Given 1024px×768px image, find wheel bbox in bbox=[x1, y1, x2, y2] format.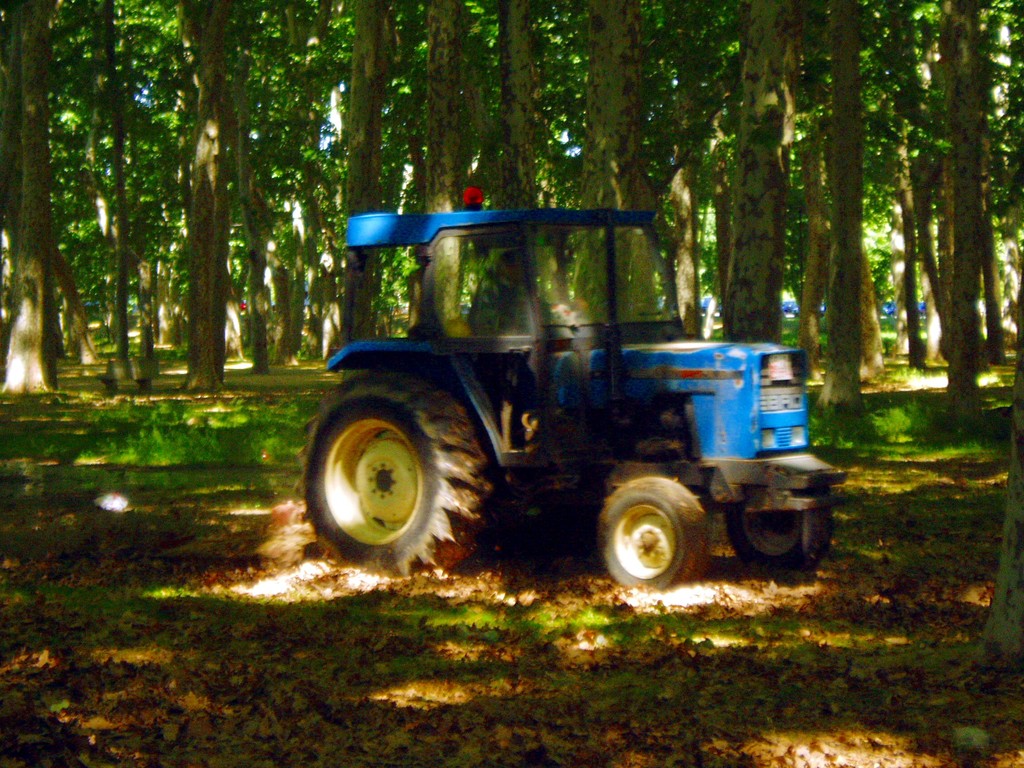
bbox=[601, 482, 703, 586].
